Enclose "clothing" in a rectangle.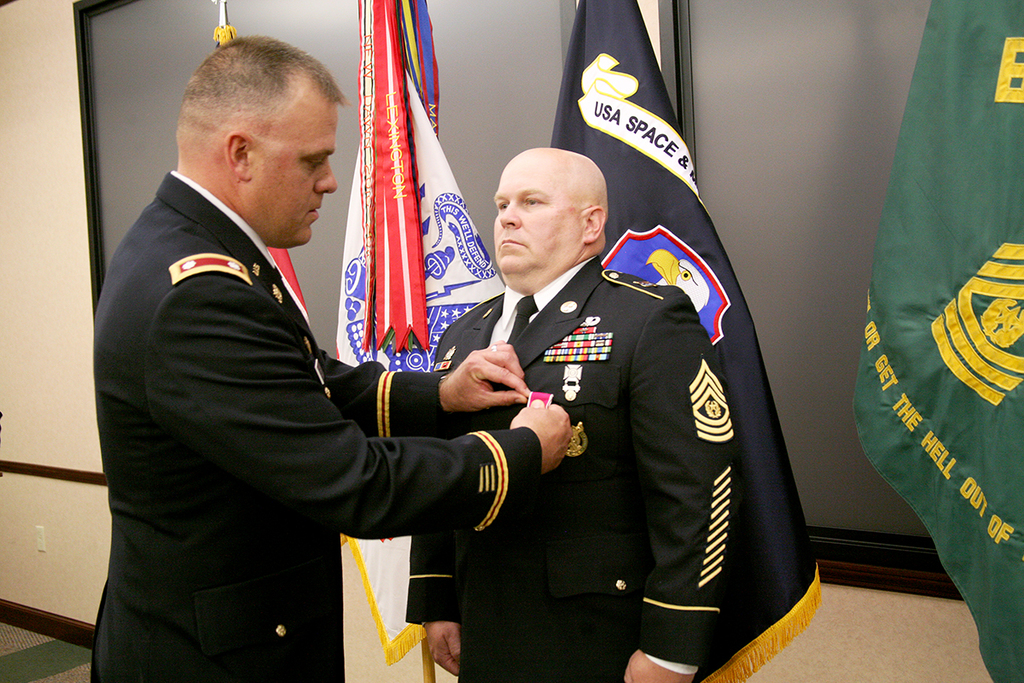
bbox=[403, 256, 737, 682].
